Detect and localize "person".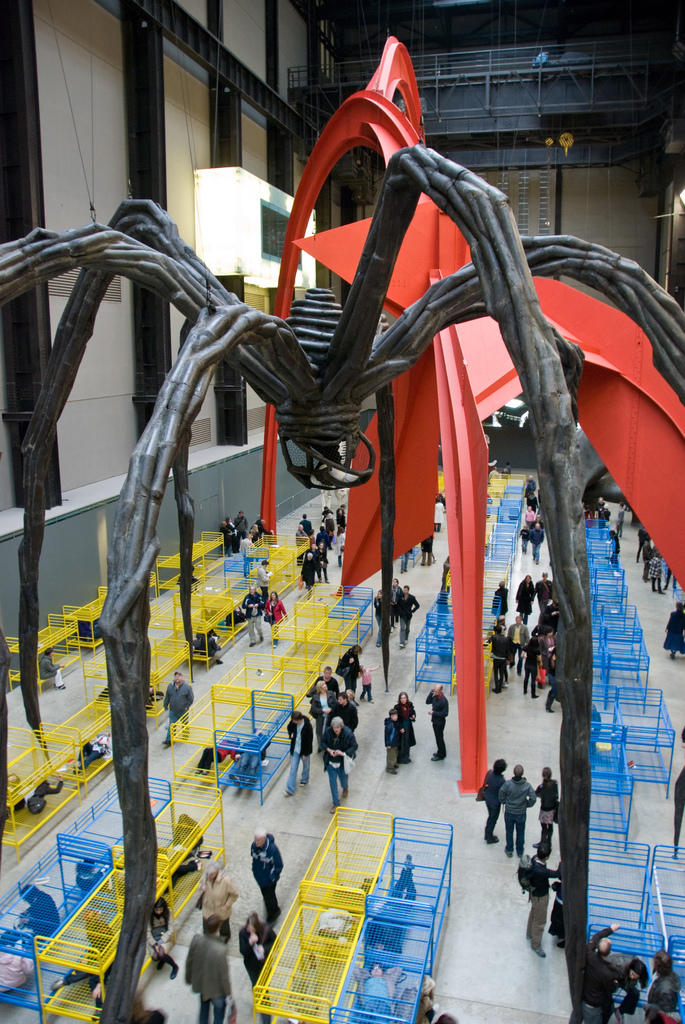
Localized at l=243, t=920, r=274, b=972.
